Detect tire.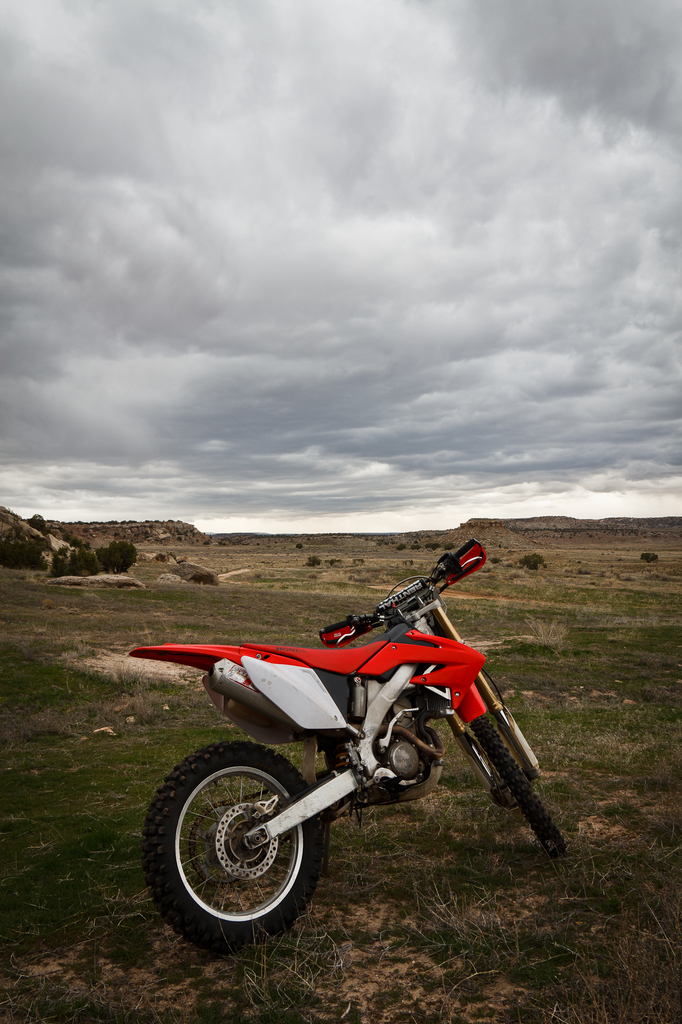
Detected at locate(469, 714, 567, 854).
